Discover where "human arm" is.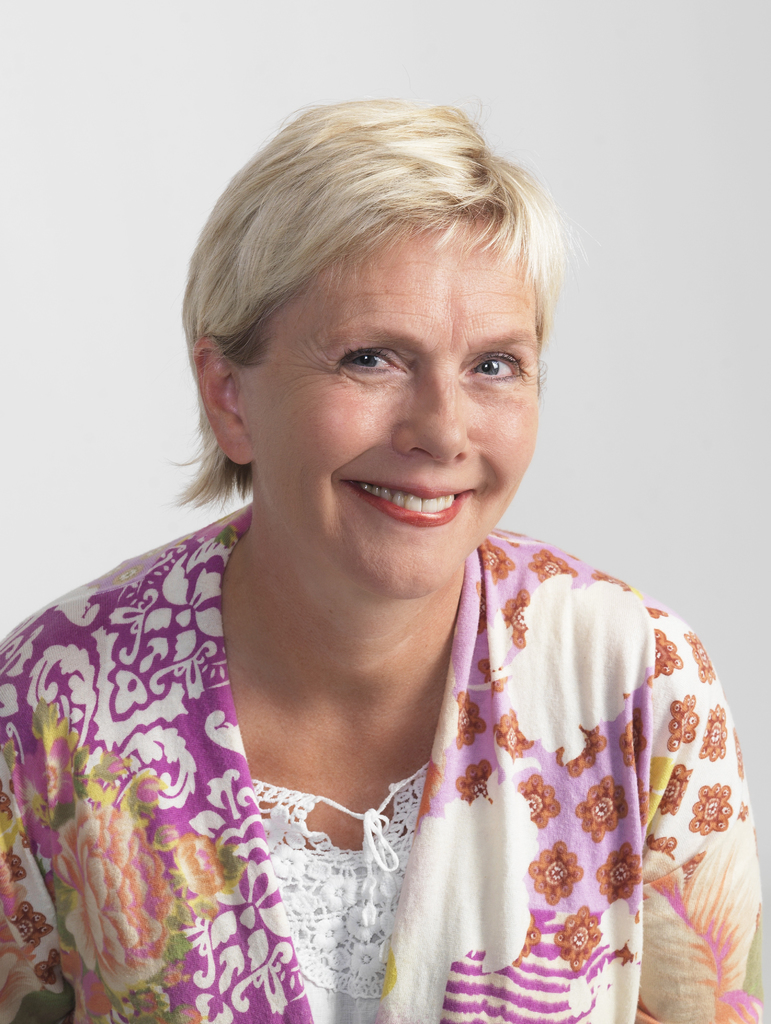
Discovered at region(636, 607, 765, 1023).
